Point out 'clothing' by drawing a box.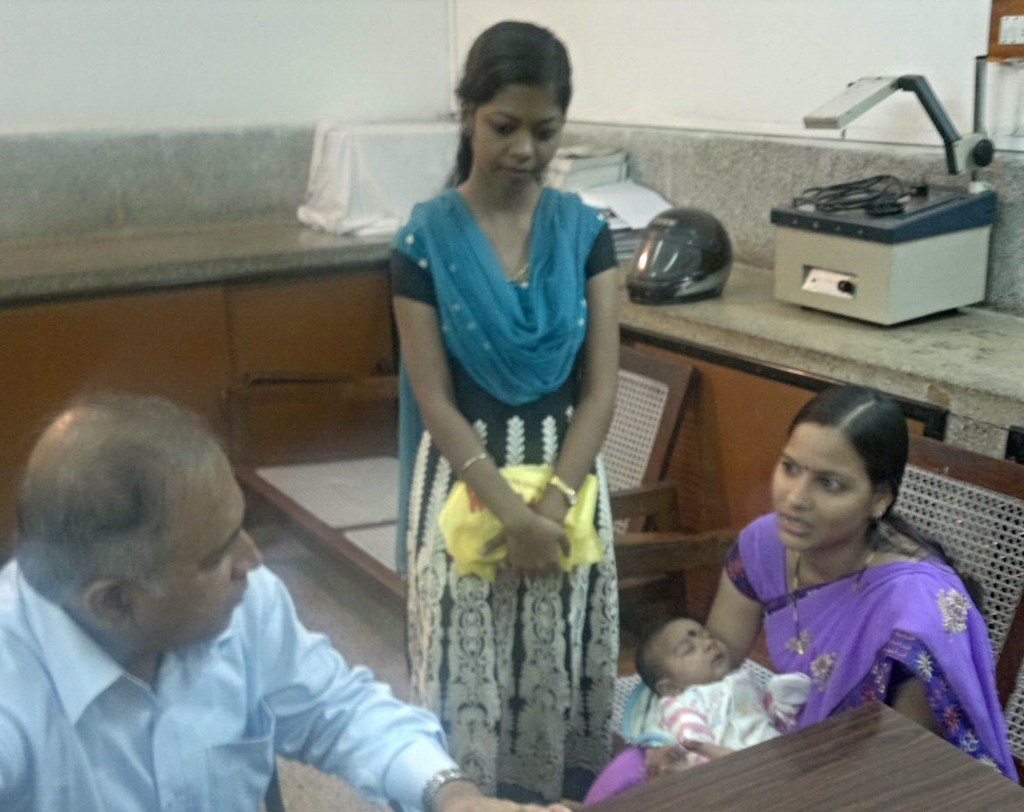
left=578, top=492, right=1020, bottom=811.
